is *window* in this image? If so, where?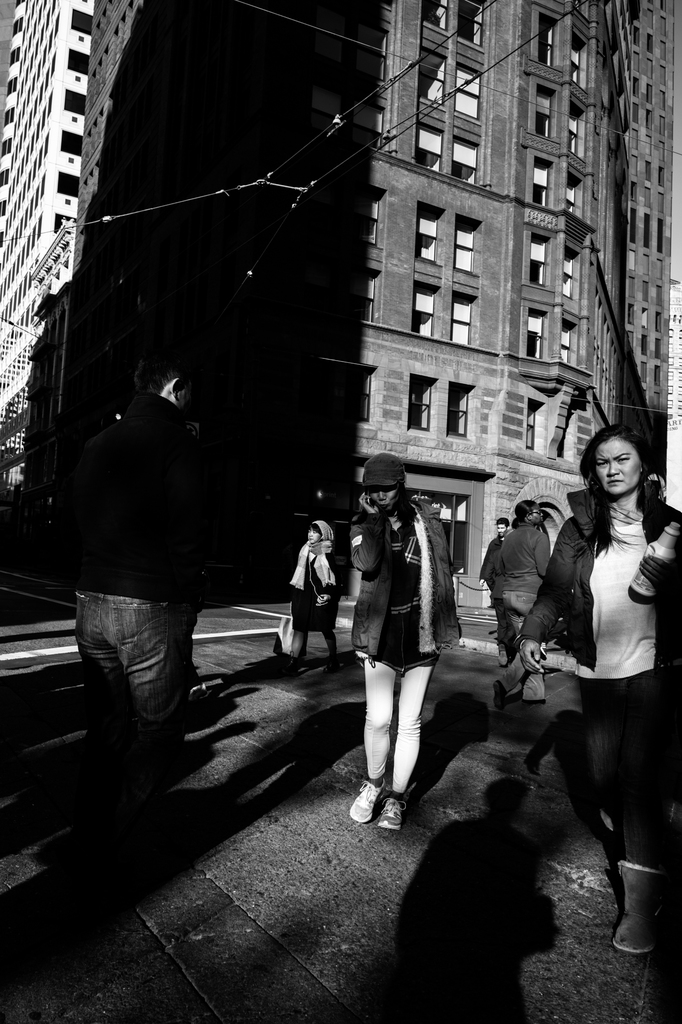
Yes, at 454, 63, 480, 120.
